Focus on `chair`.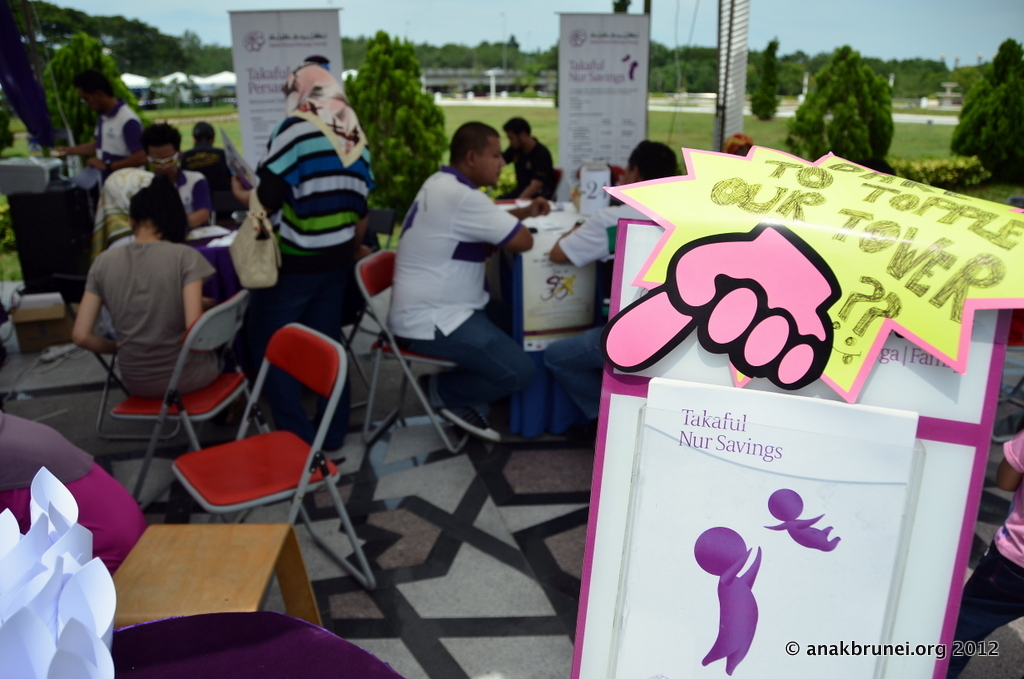
Focused at (left=355, top=250, right=474, bottom=456).
